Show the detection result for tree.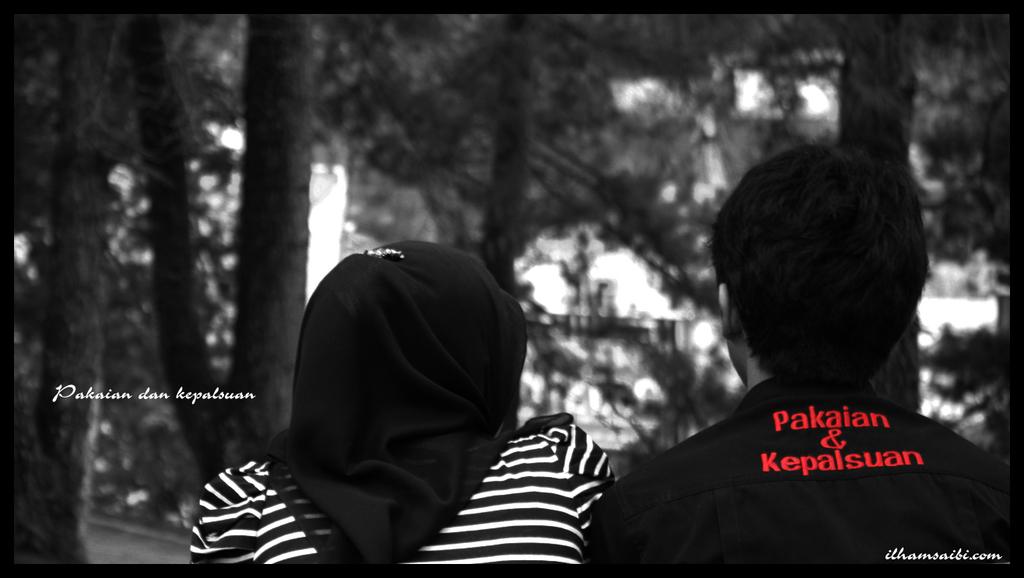
locate(108, 0, 314, 499).
